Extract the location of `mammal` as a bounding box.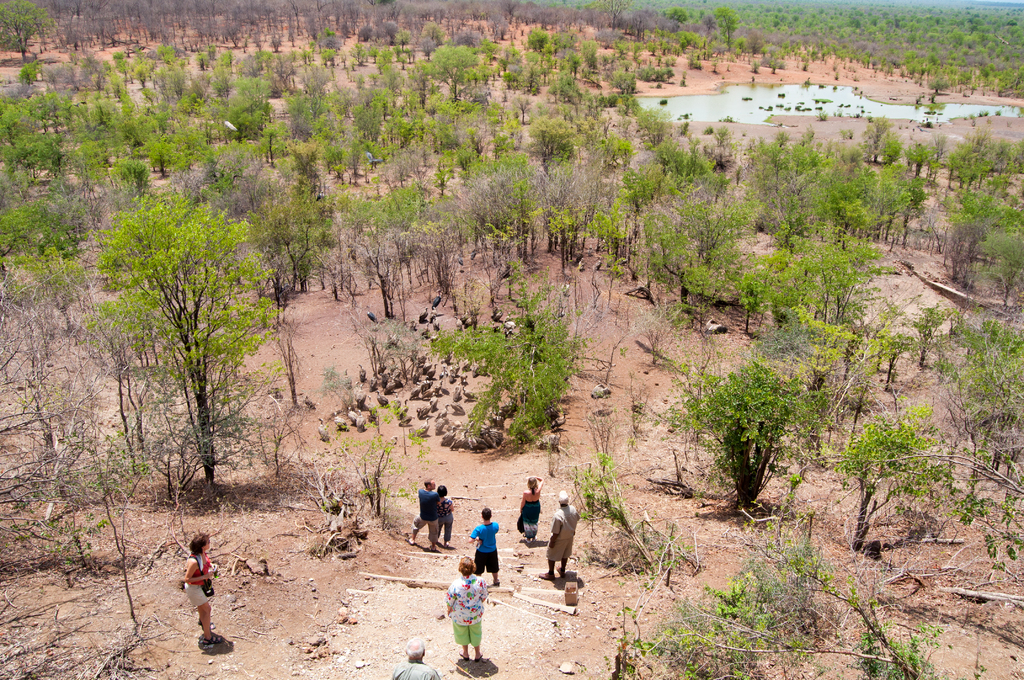
404, 472, 444, 549.
